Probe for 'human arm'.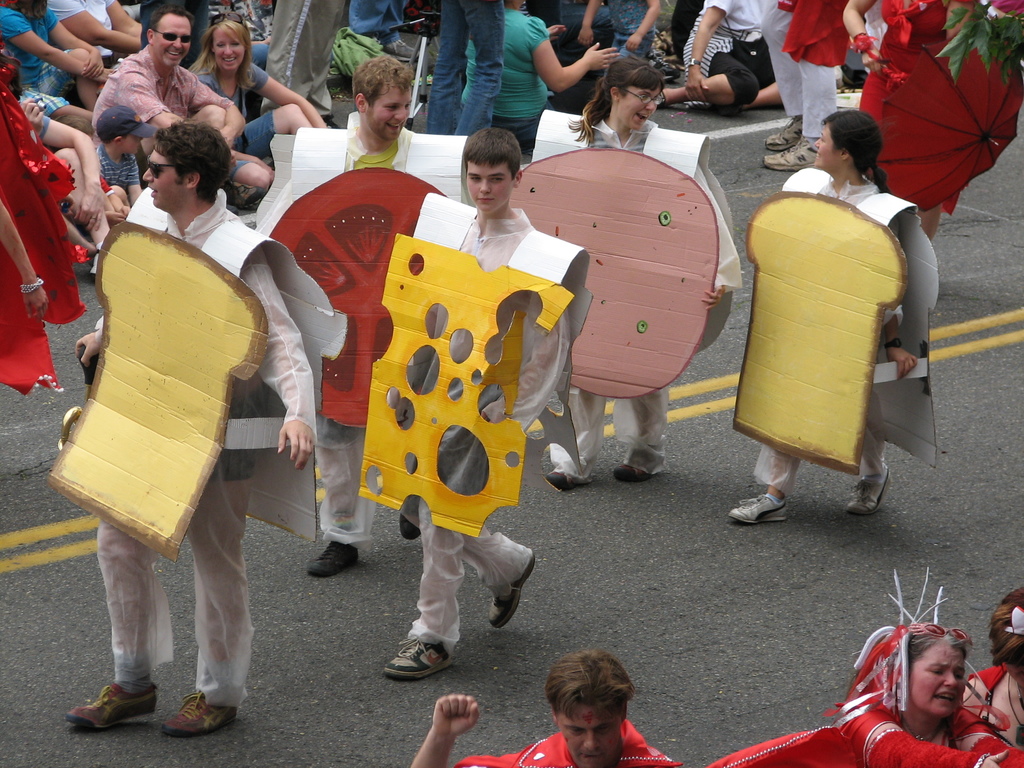
Probe result: [x1=186, y1=77, x2=248, y2=150].
